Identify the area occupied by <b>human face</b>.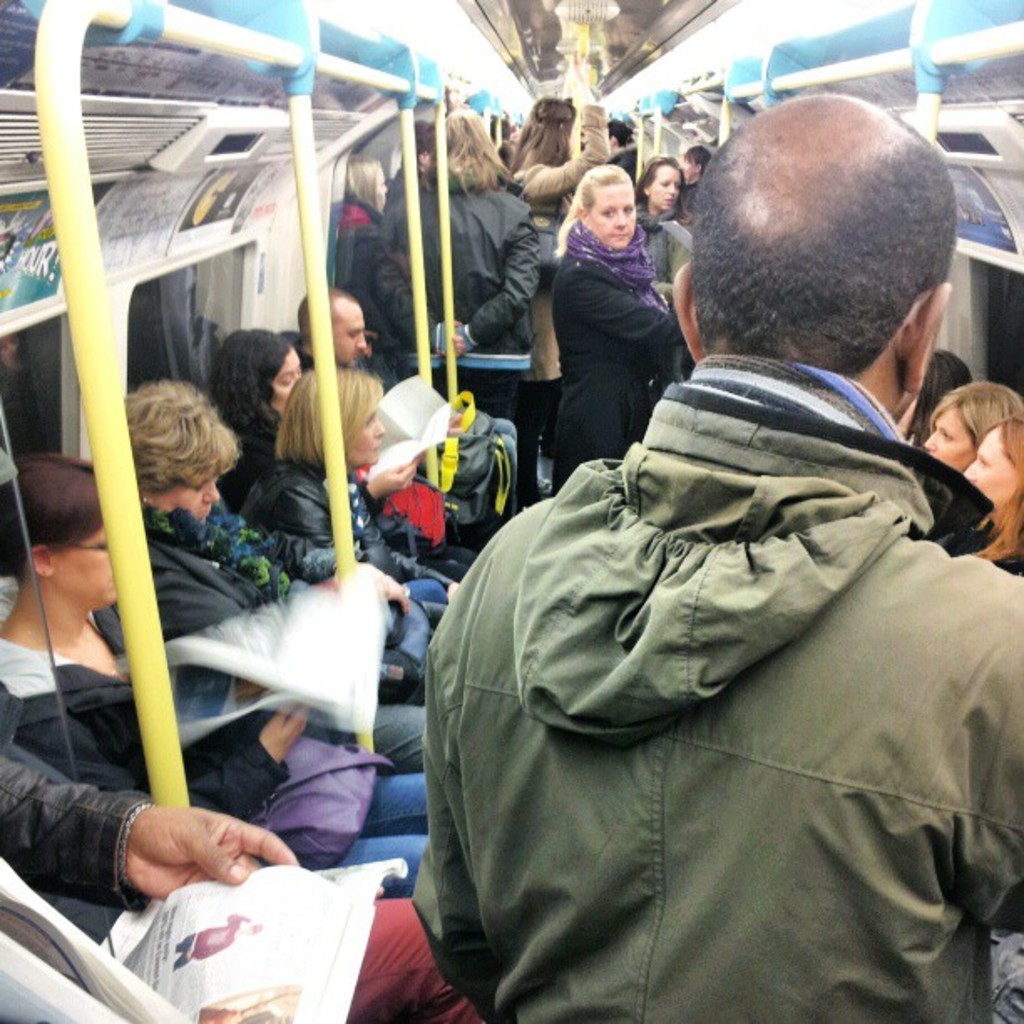
Area: bbox=(964, 428, 1021, 509).
